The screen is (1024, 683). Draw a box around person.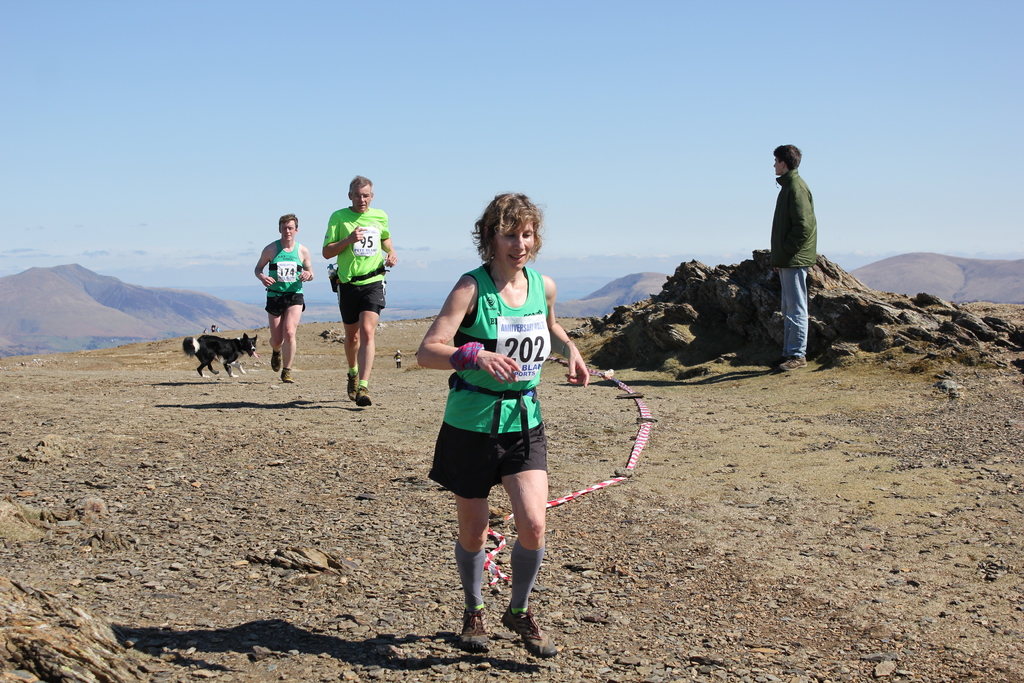
box=[417, 190, 586, 655].
